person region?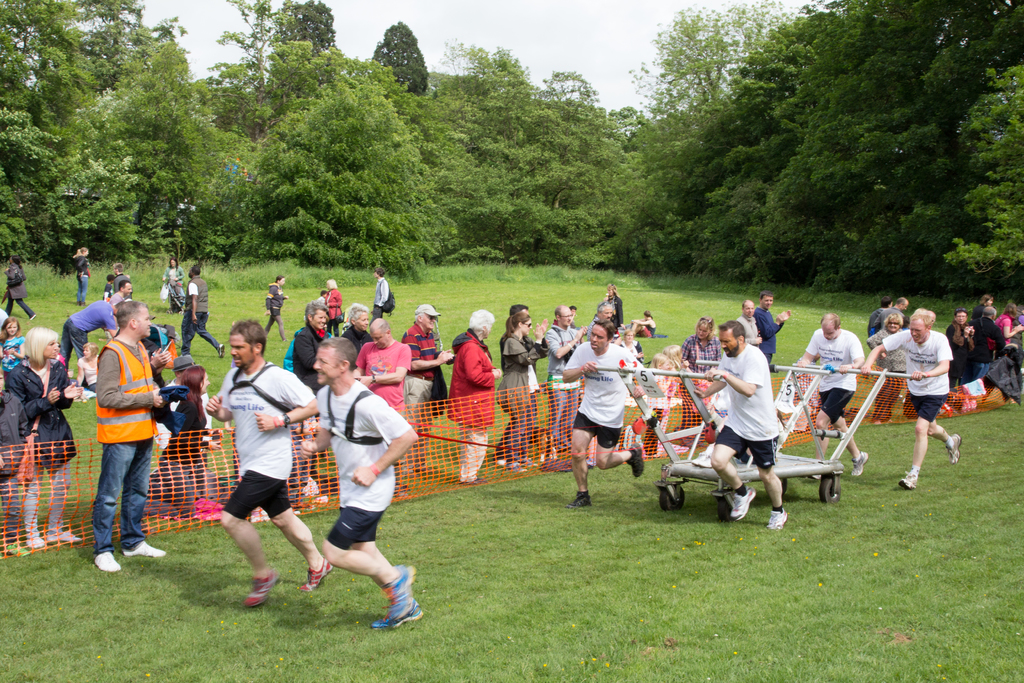
<region>398, 303, 456, 478</region>
